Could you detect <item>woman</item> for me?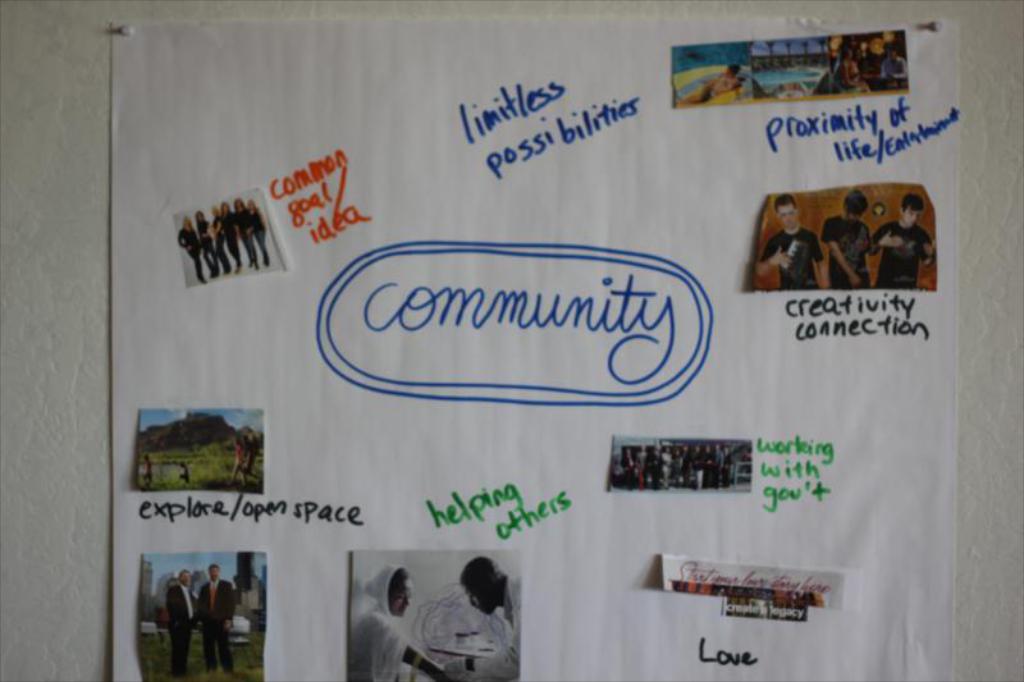
Detection result: [x1=221, y1=200, x2=243, y2=276].
